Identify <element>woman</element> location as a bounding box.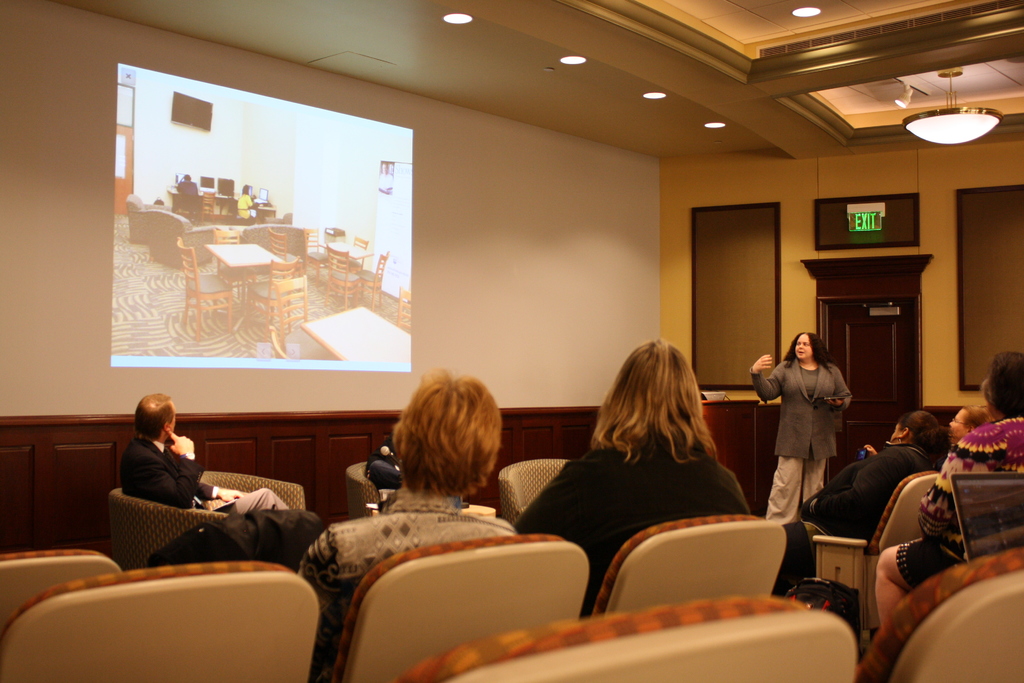
<region>299, 366, 515, 682</region>.
